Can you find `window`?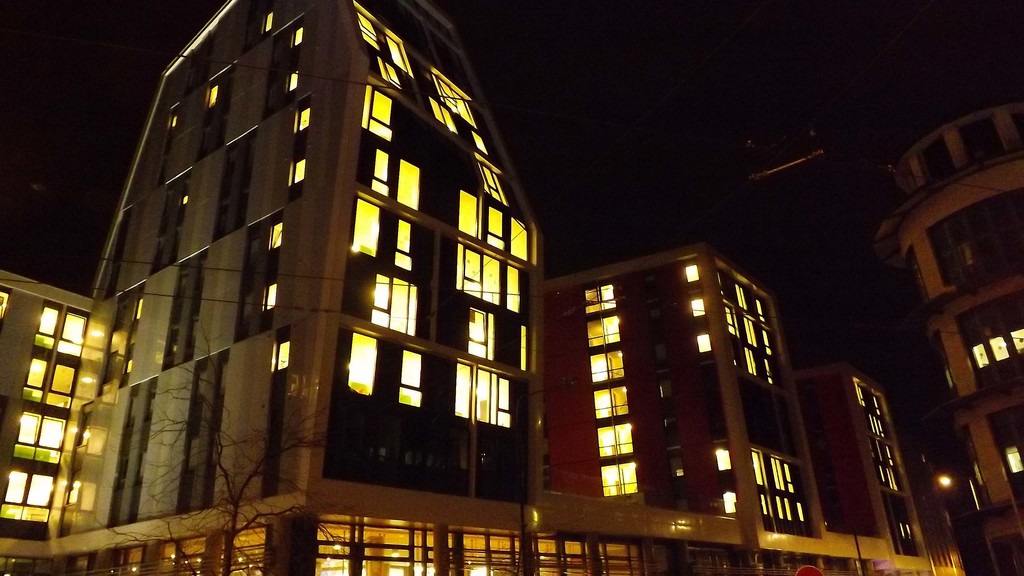
Yes, bounding box: 10, 413, 68, 470.
